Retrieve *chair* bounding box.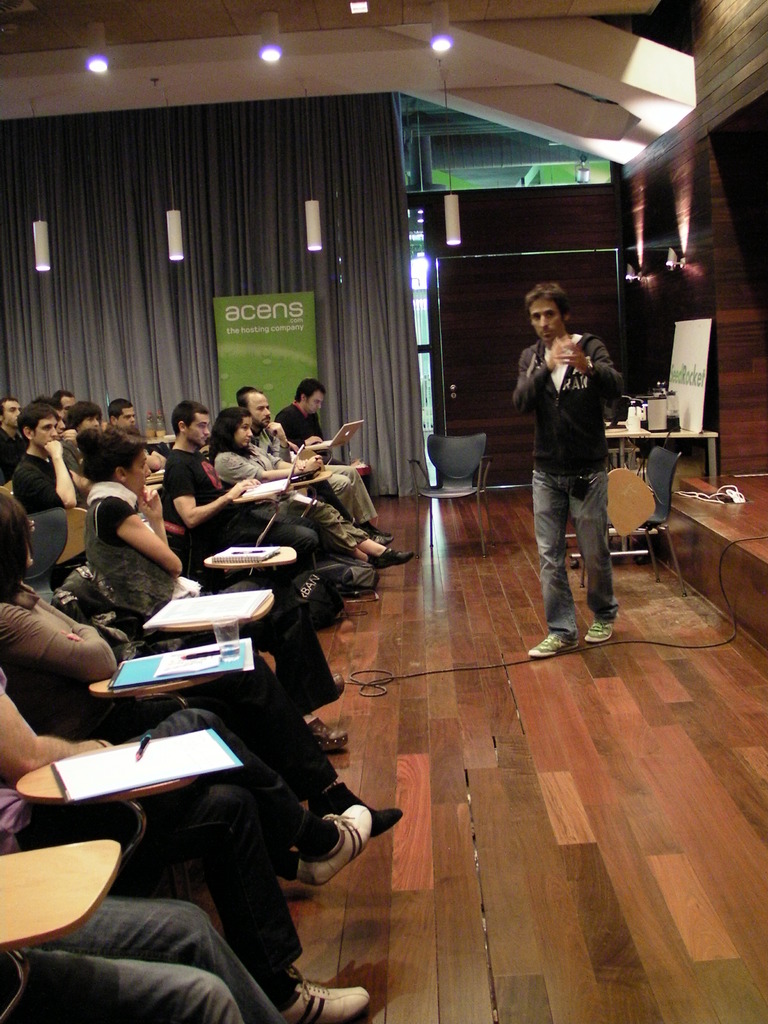
Bounding box: (0,817,151,1023).
